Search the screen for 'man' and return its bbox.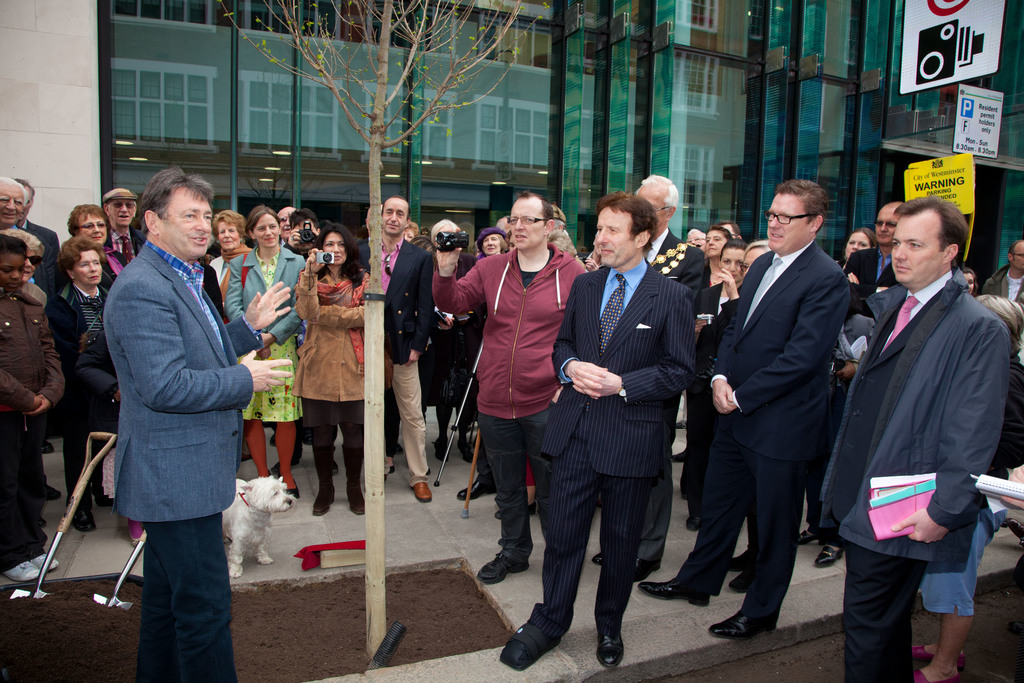
Found: crop(356, 194, 433, 499).
